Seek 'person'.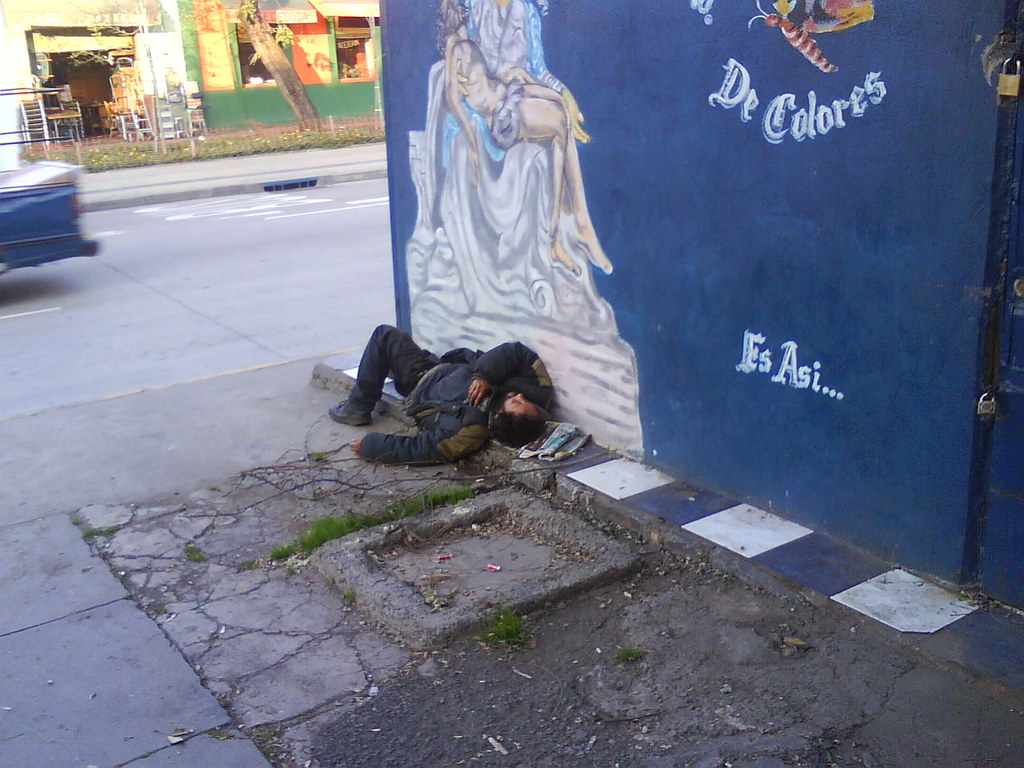
x1=442 y1=0 x2=616 y2=282.
